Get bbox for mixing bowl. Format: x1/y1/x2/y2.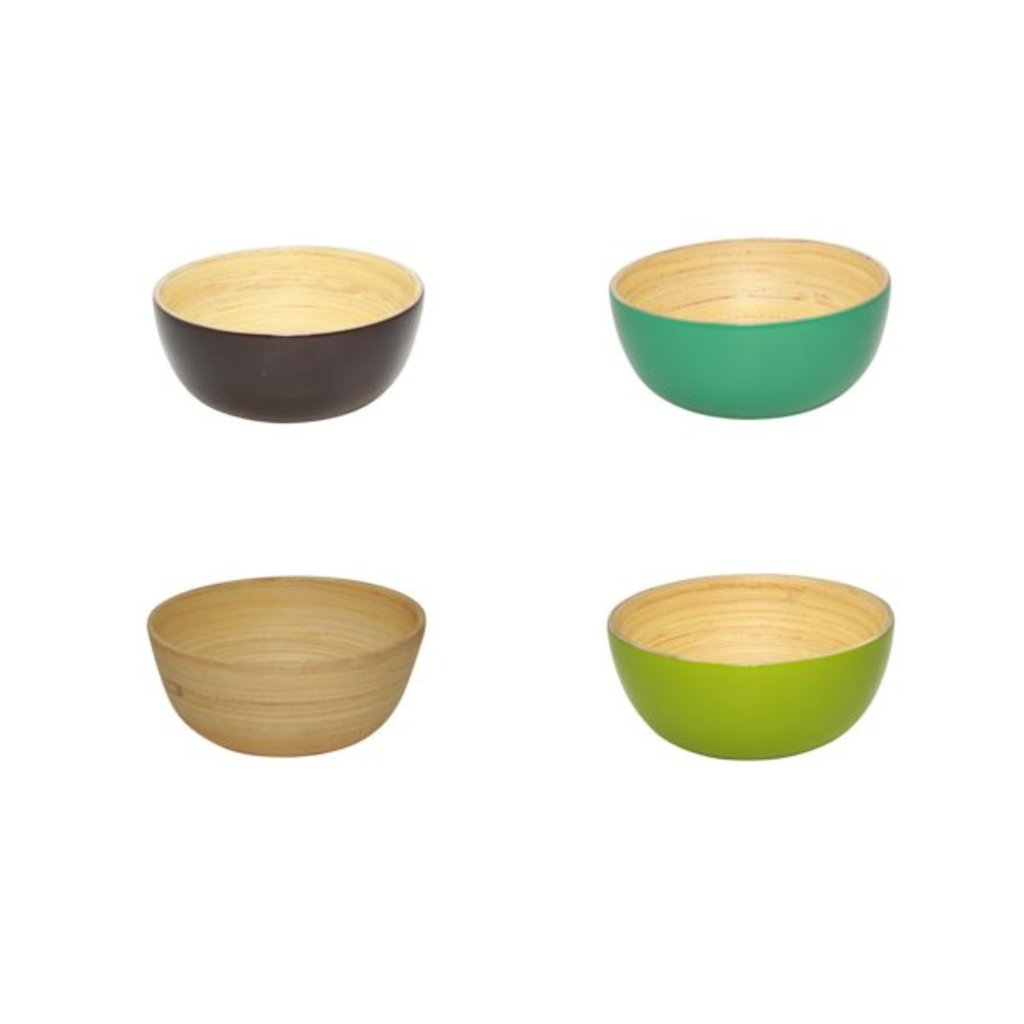
145/567/425/756.
